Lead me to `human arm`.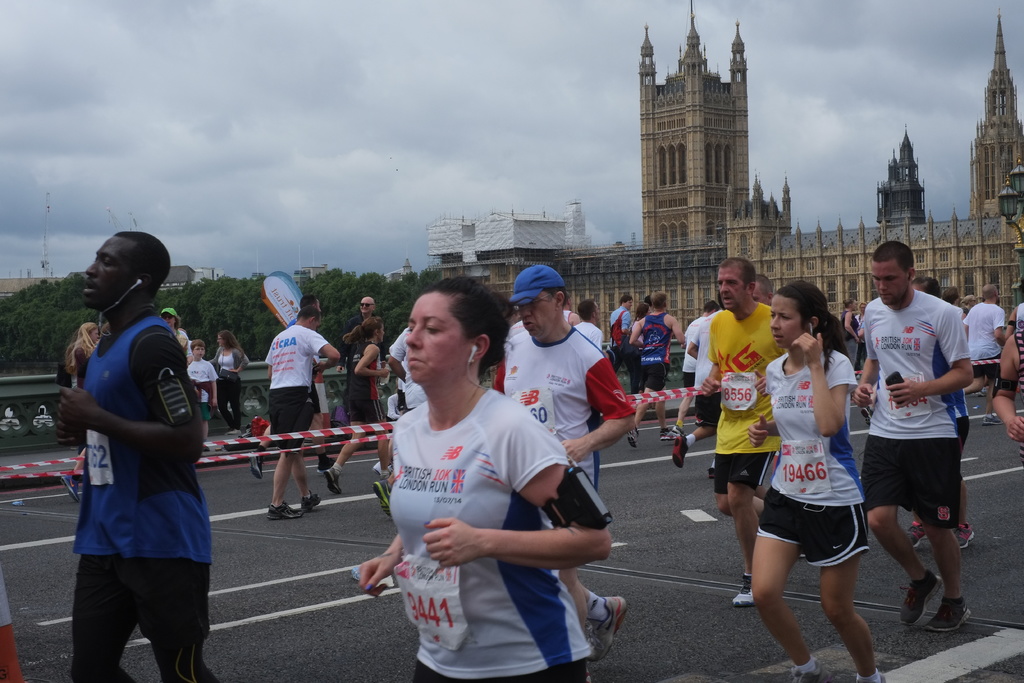
Lead to x1=56, y1=319, x2=207, y2=477.
